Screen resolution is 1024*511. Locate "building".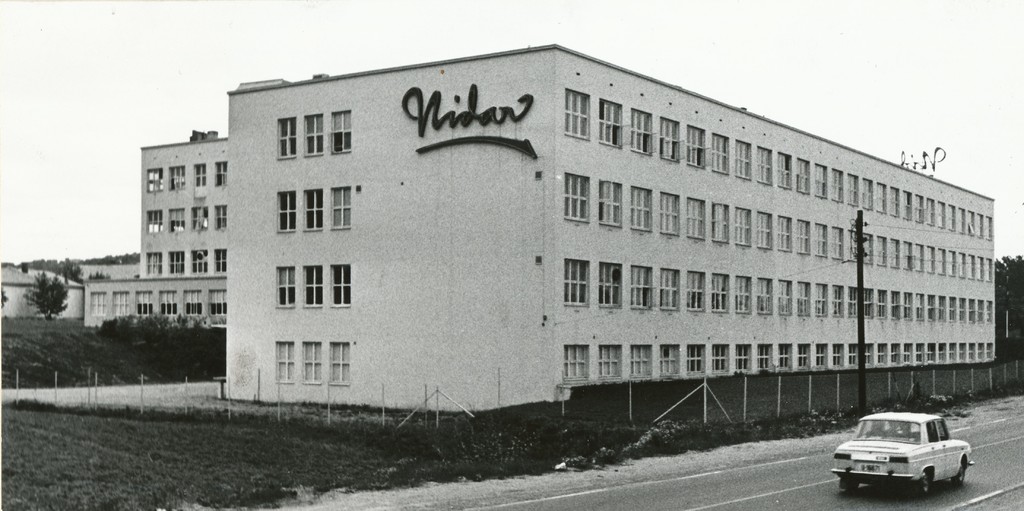
<region>0, 261, 81, 320</region>.
